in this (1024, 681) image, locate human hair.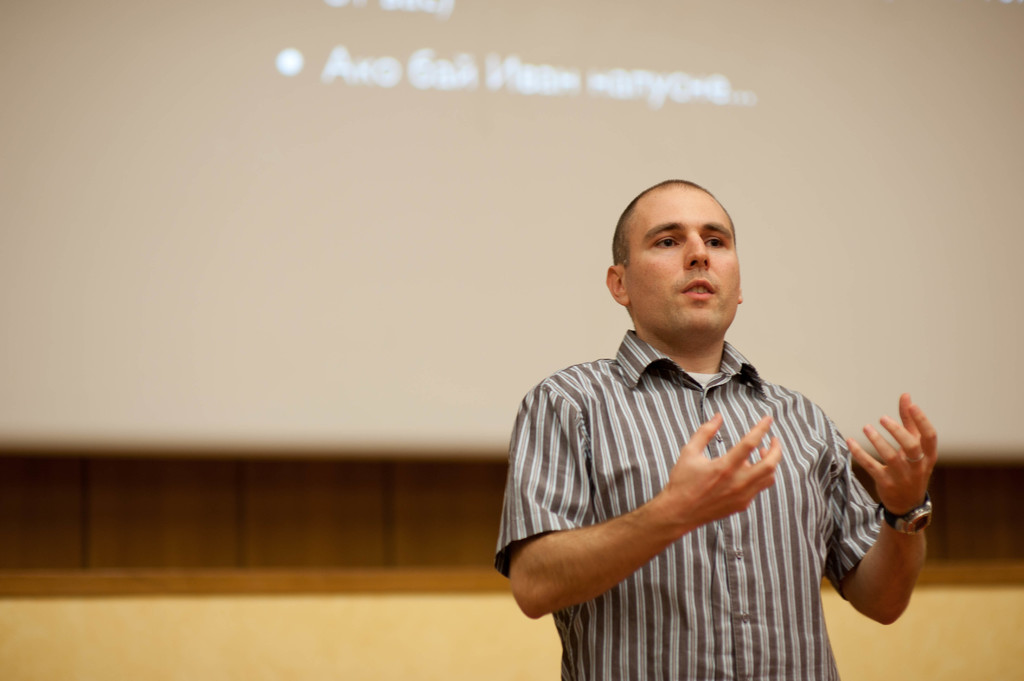
Bounding box: [602, 175, 738, 269].
